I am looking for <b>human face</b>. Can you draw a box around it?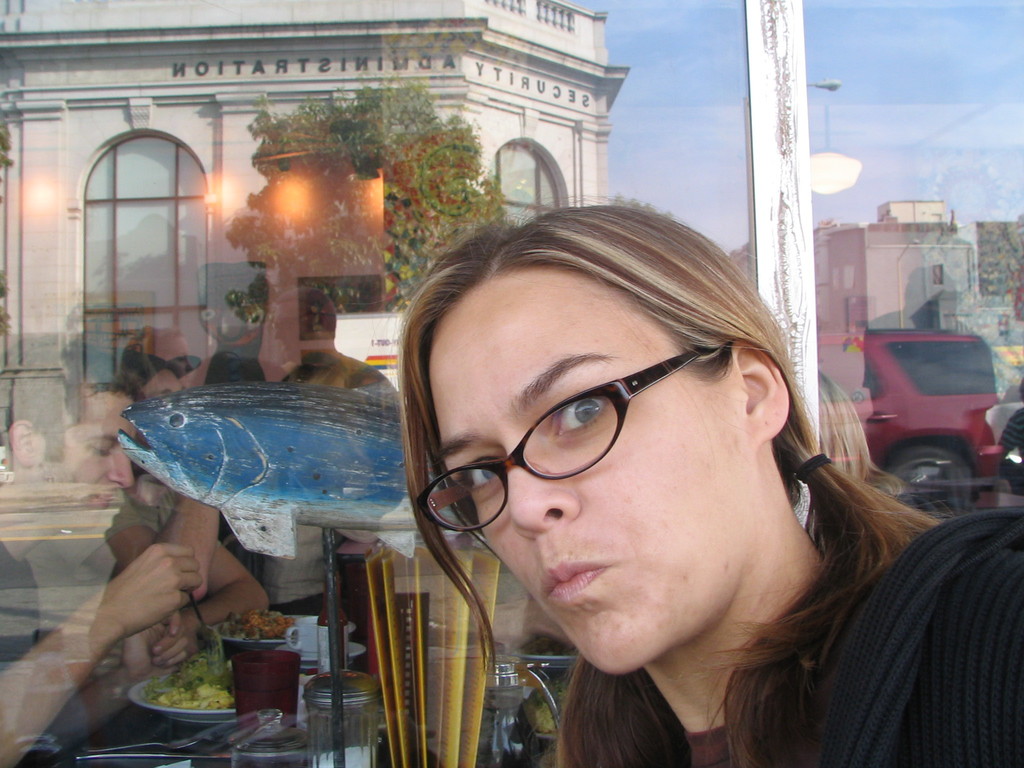
Sure, the bounding box is <bbox>43, 392, 137, 528</bbox>.
